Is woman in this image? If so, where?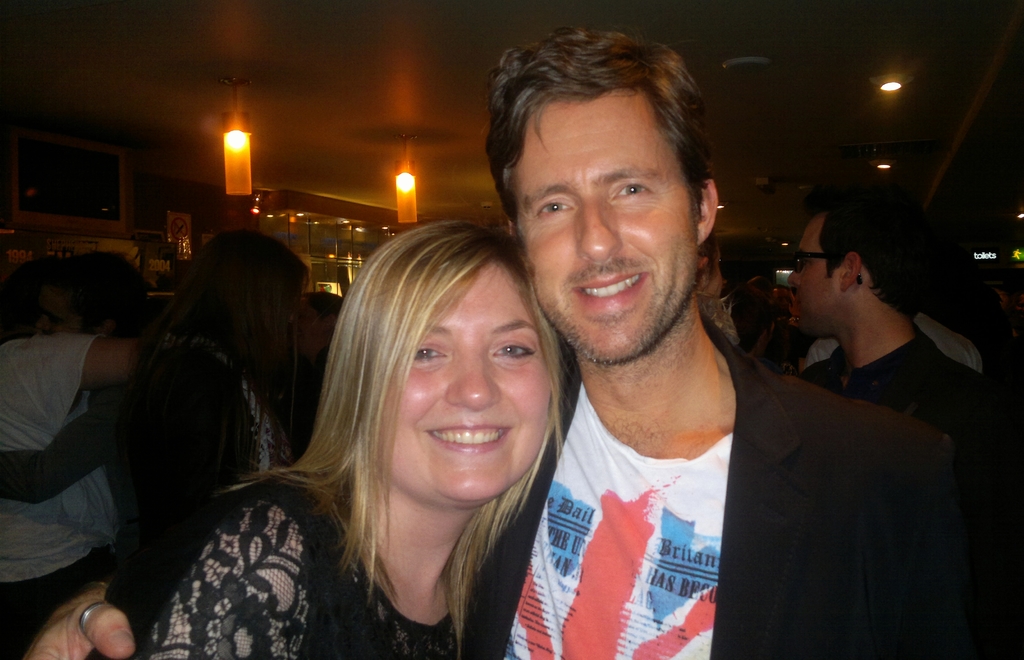
Yes, at x1=208, y1=193, x2=605, y2=651.
